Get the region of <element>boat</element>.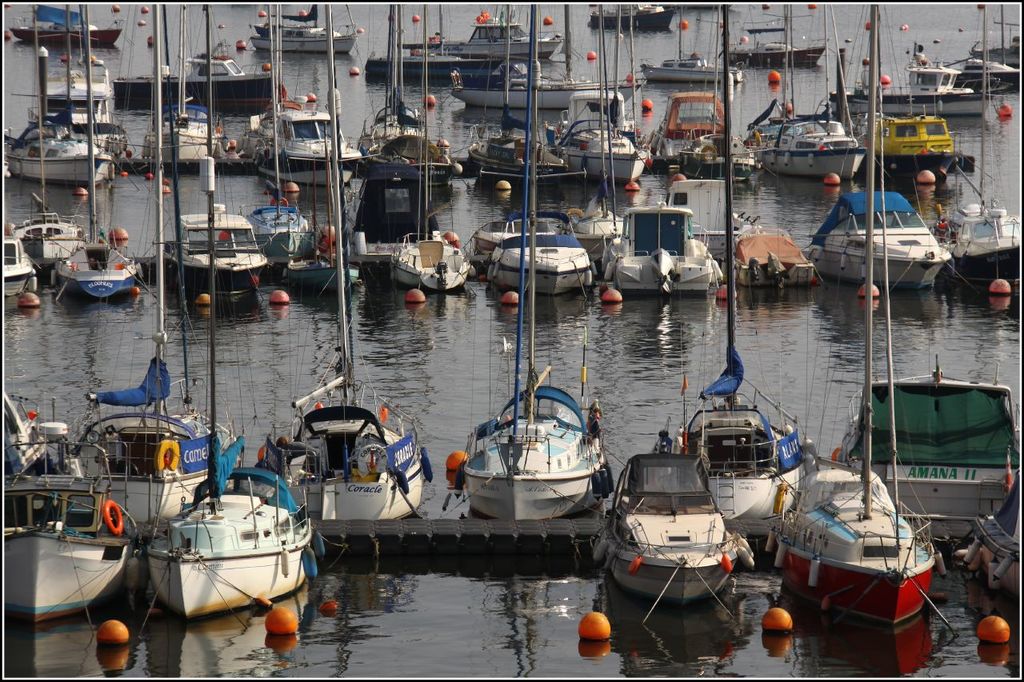
locate(545, 0, 654, 185).
